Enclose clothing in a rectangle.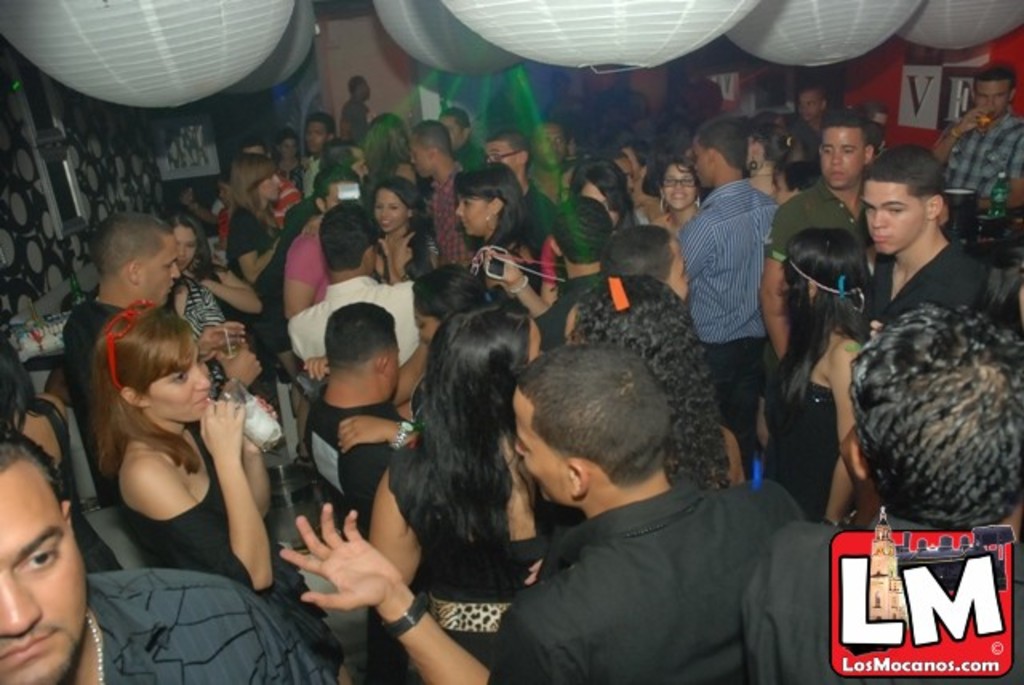
[x1=859, y1=246, x2=1005, y2=328].
